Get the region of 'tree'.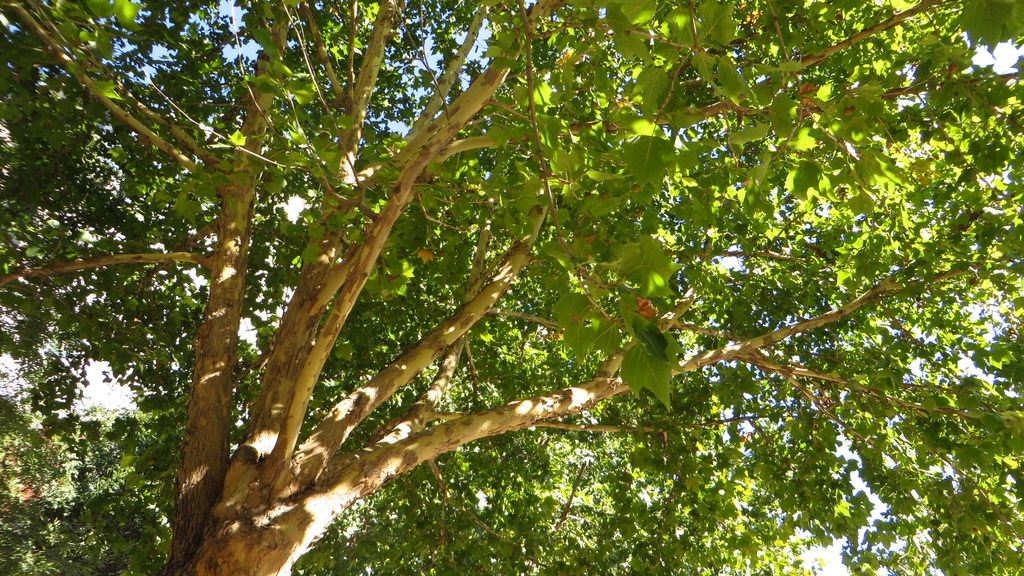
box(0, 0, 1023, 573).
